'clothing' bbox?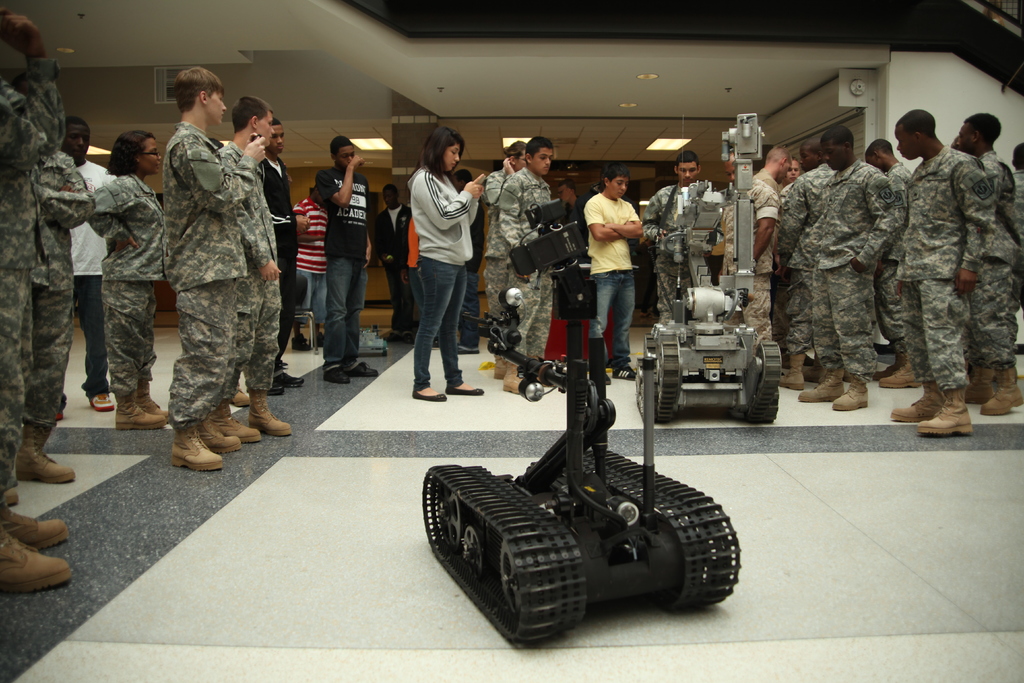
<box>221,137,277,387</box>
